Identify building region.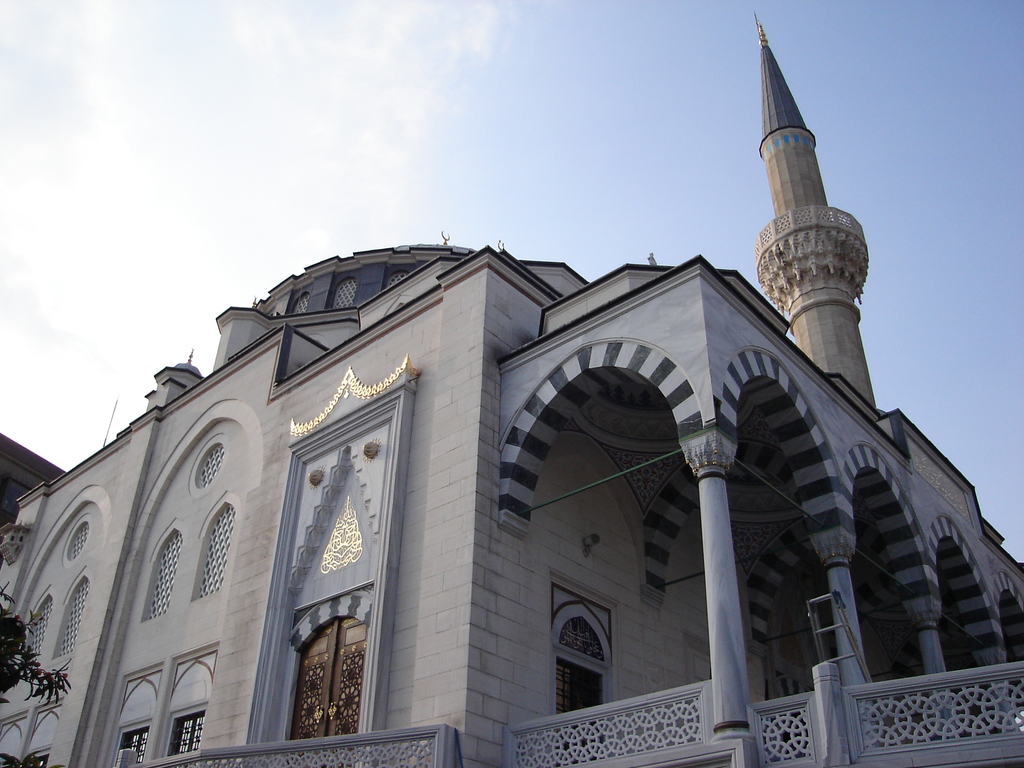
Region: (left=0, top=10, right=1023, bottom=767).
